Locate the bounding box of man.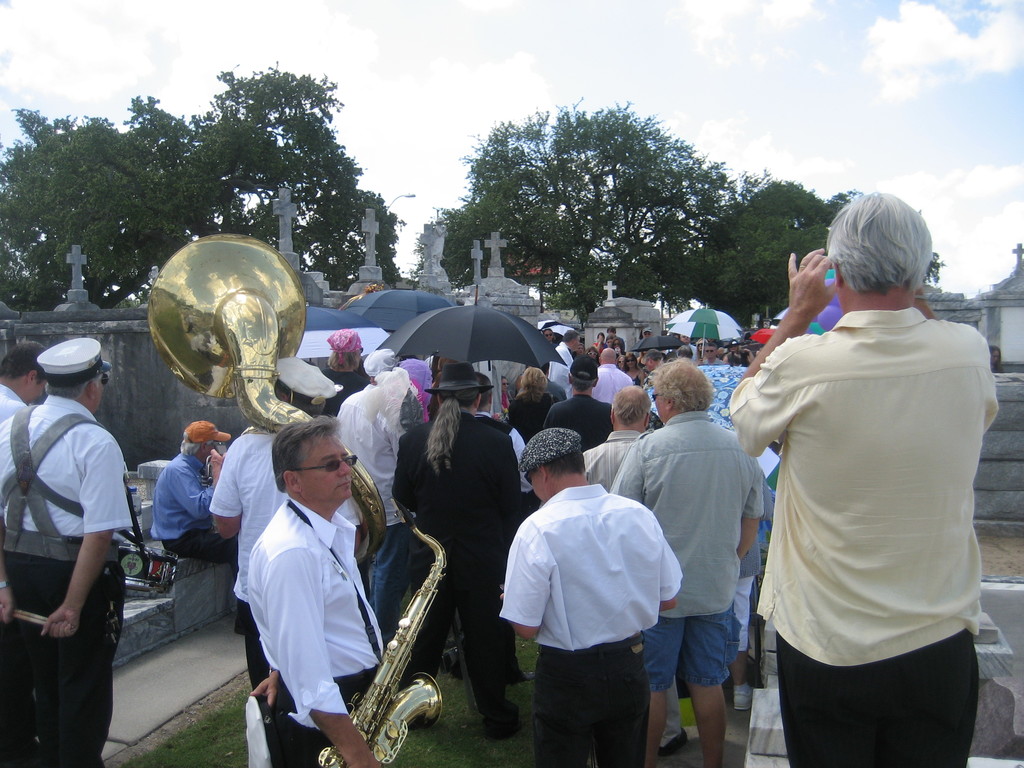
Bounding box: 312,332,371,387.
